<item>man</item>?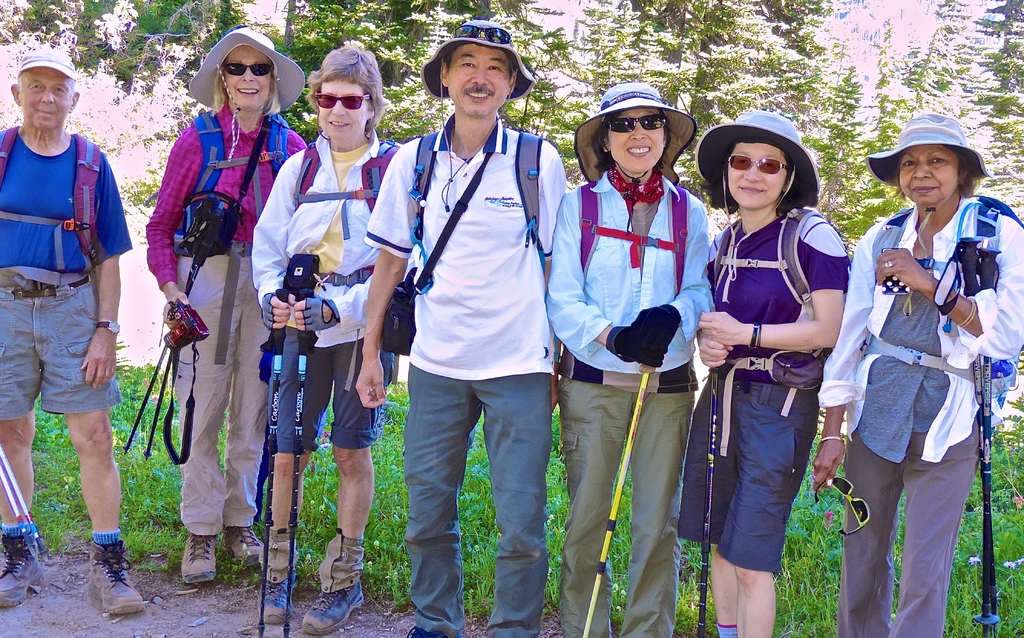
crop(9, 38, 136, 587)
